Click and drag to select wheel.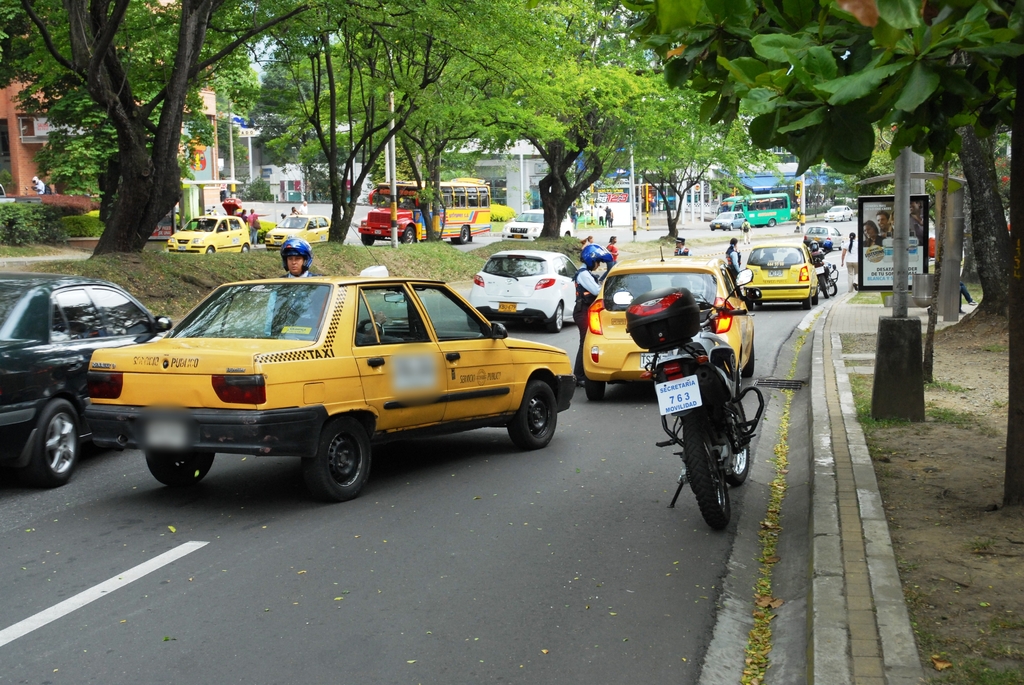
Selection: x1=686, y1=418, x2=728, y2=535.
